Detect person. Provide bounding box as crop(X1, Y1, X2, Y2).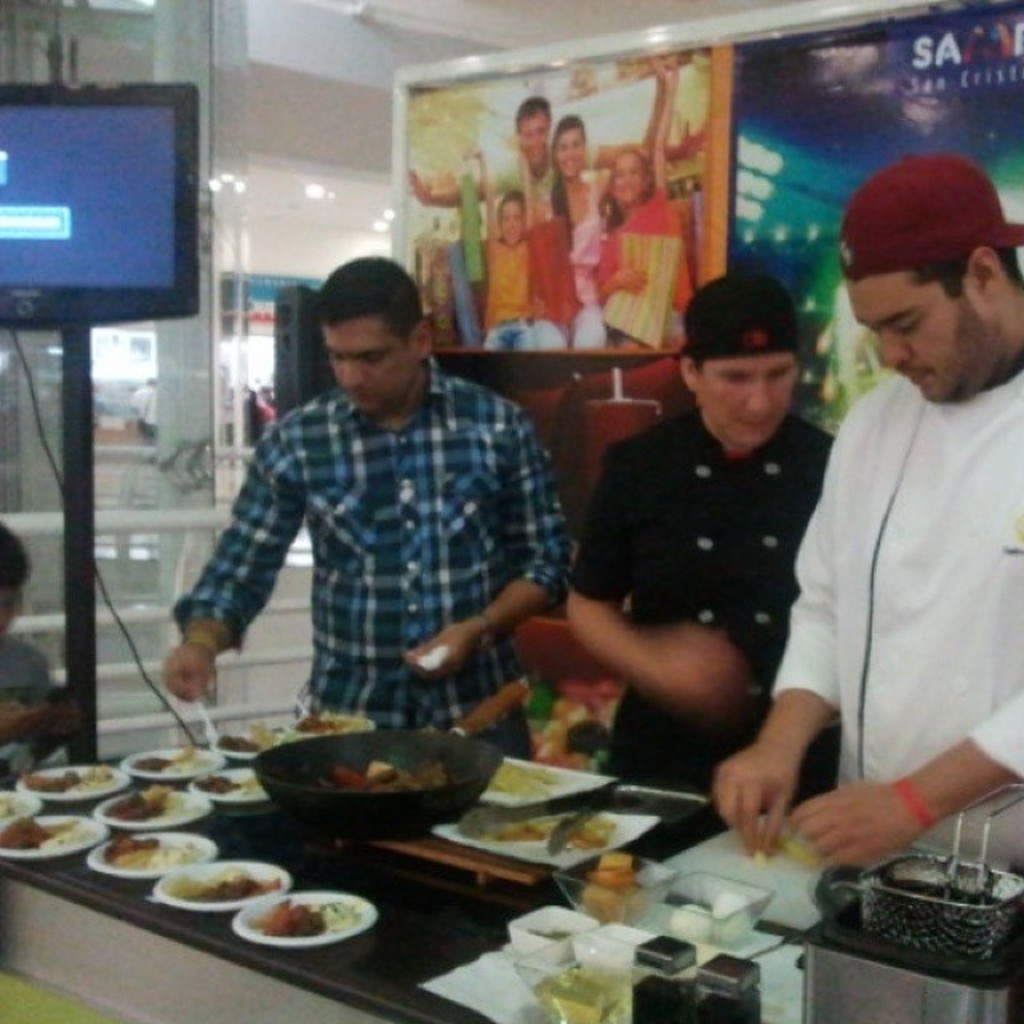
crop(562, 277, 843, 802).
